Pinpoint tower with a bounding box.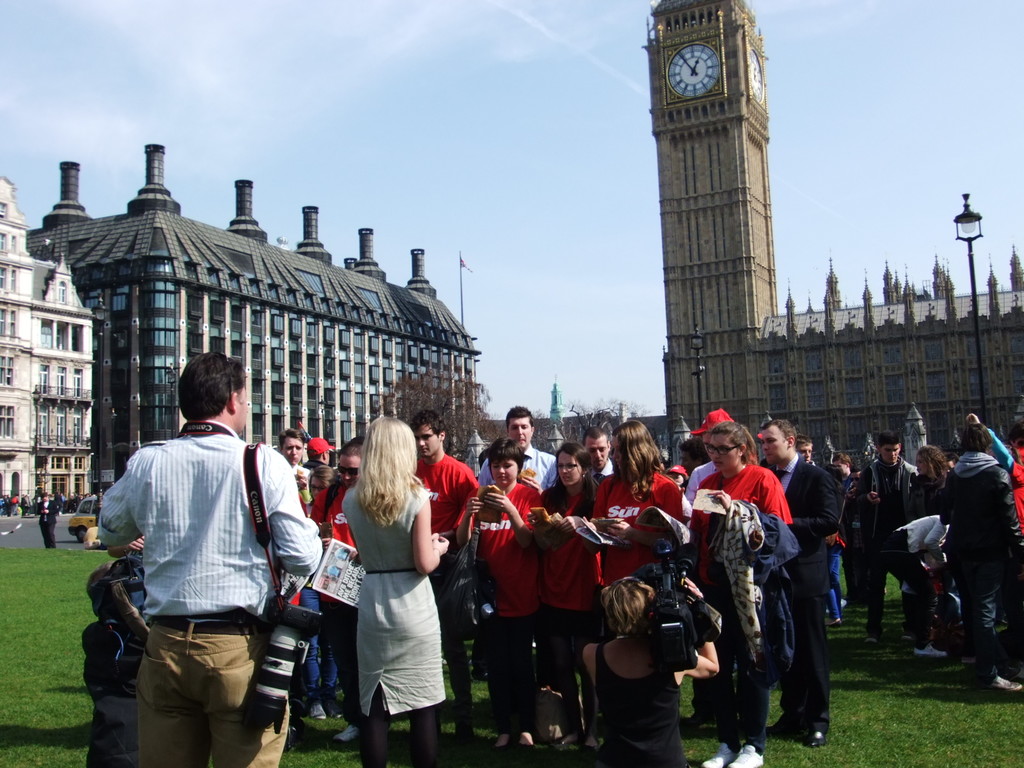
[0, 177, 100, 503].
